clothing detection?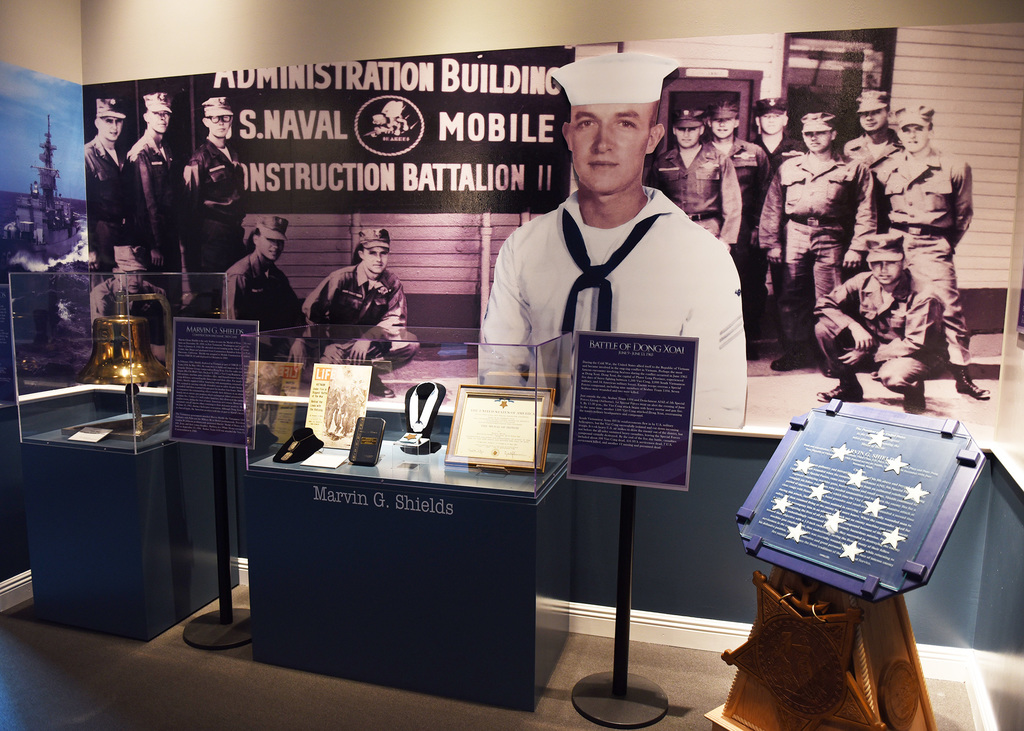
{"left": 709, "top": 137, "right": 772, "bottom": 314}
